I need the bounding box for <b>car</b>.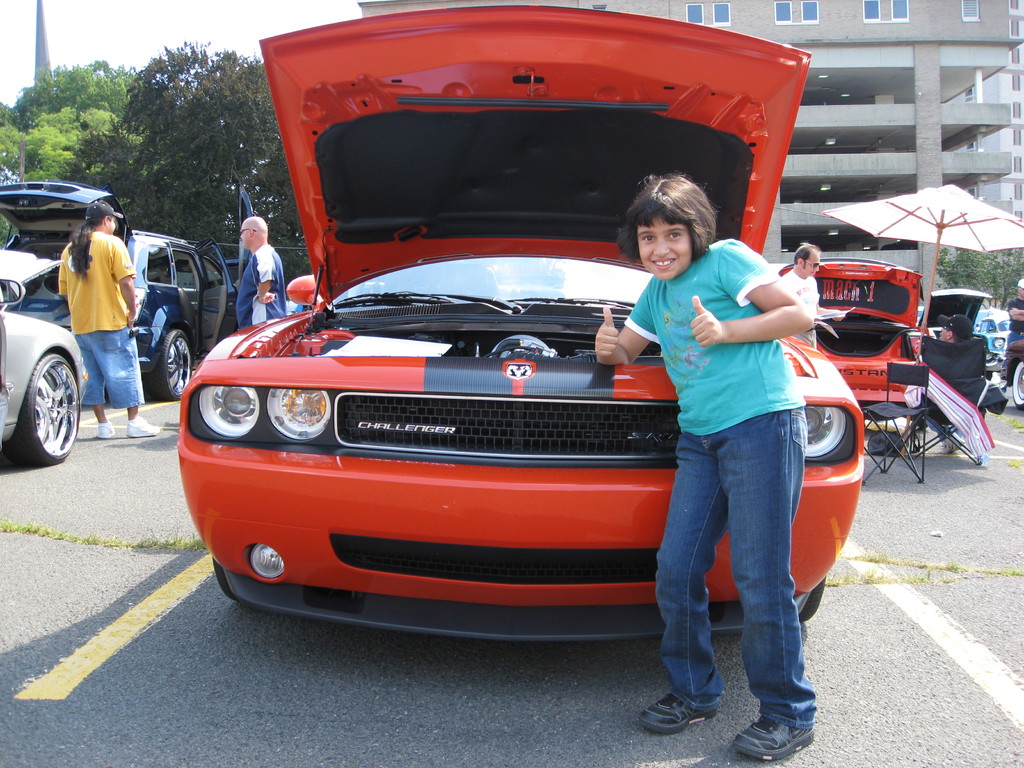
Here it is: [1, 178, 232, 401].
